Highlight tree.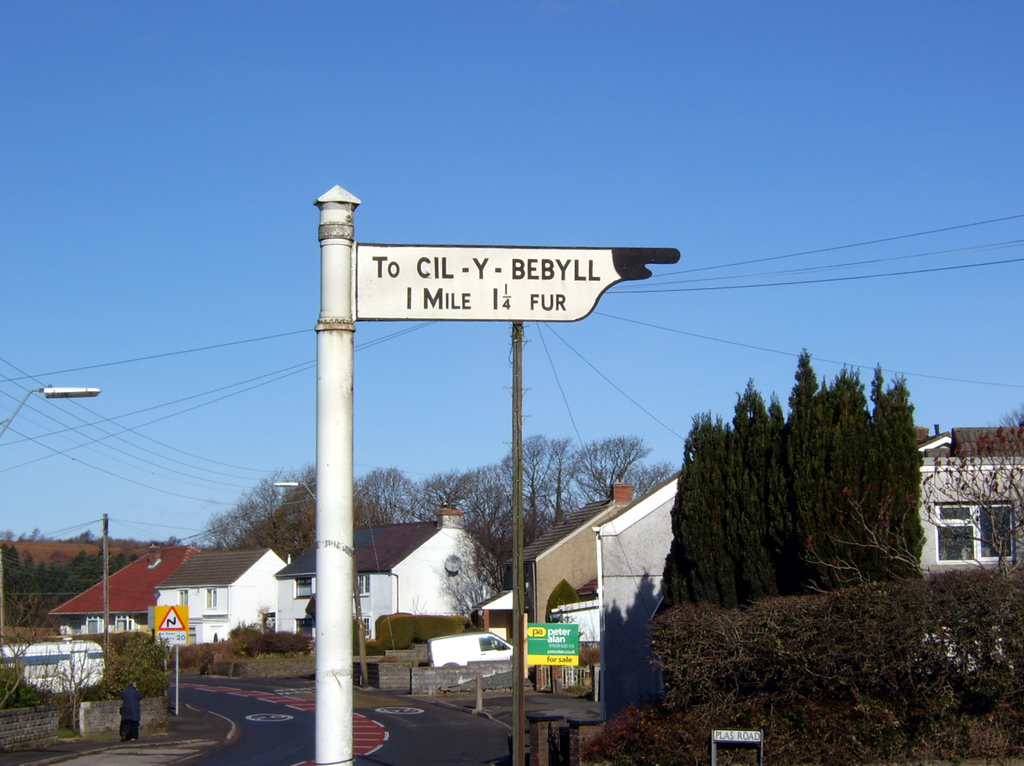
Highlighted region: (x1=8, y1=550, x2=17, y2=591).
